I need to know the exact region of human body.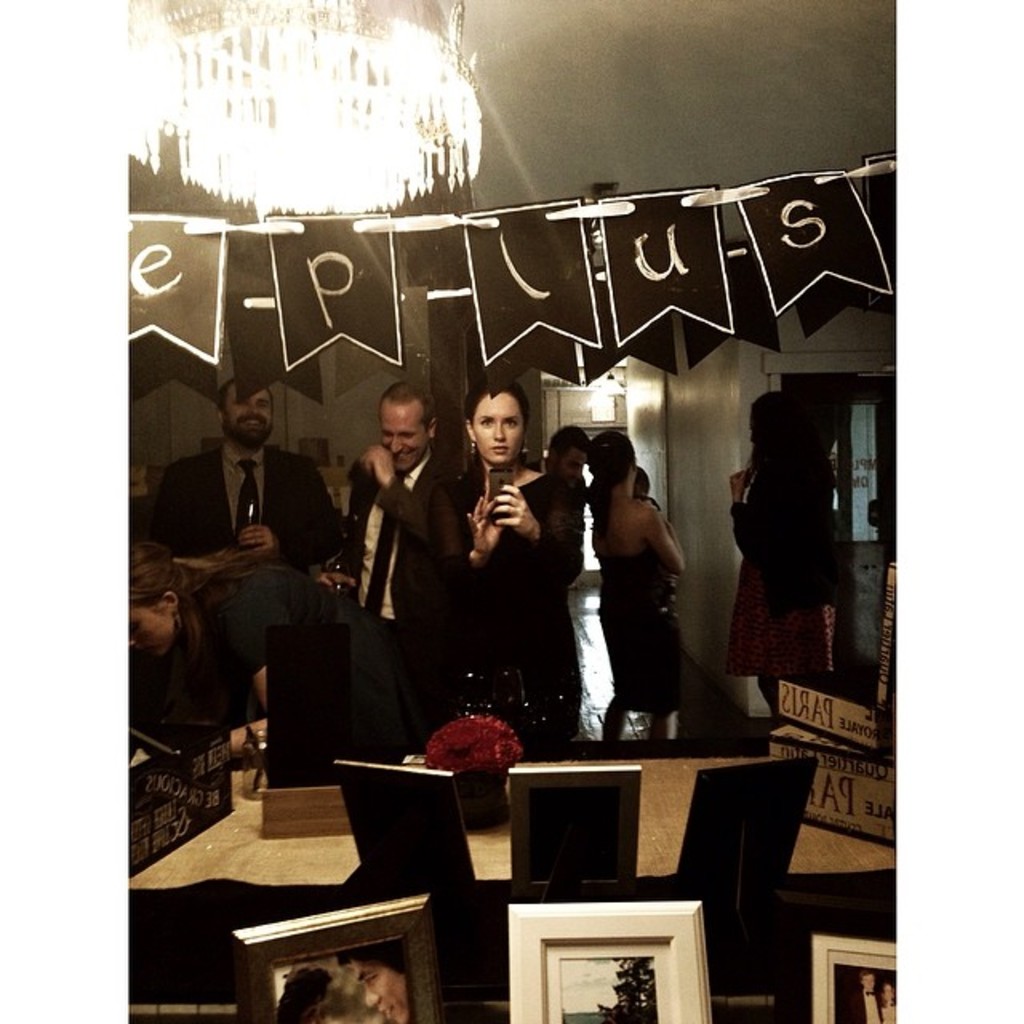
Region: [730, 398, 830, 731].
